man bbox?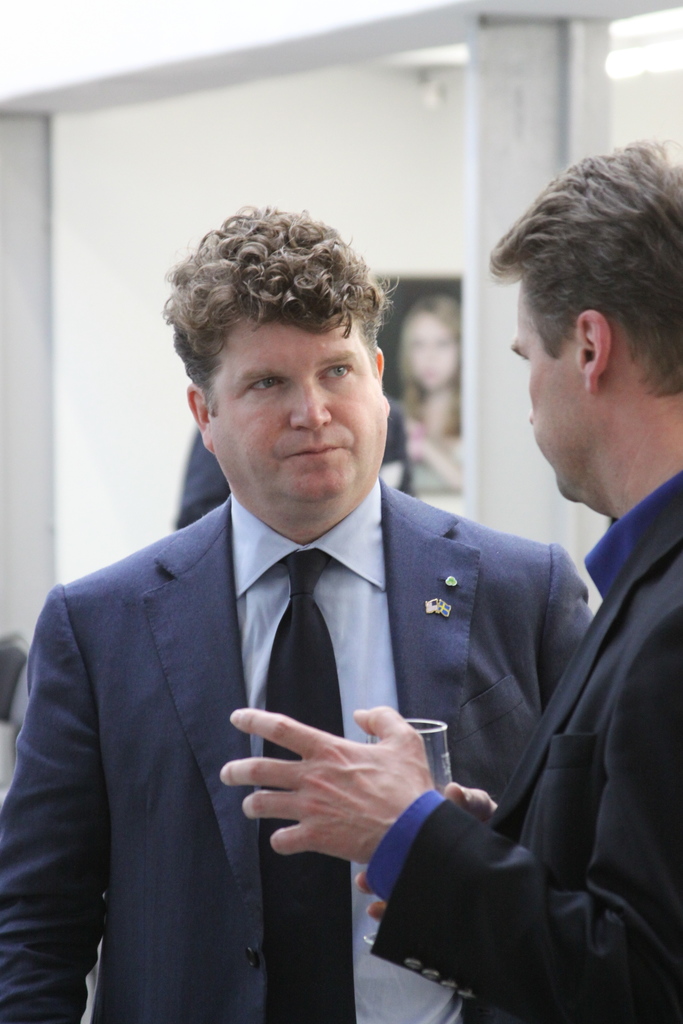
rect(216, 140, 682, 1023)
